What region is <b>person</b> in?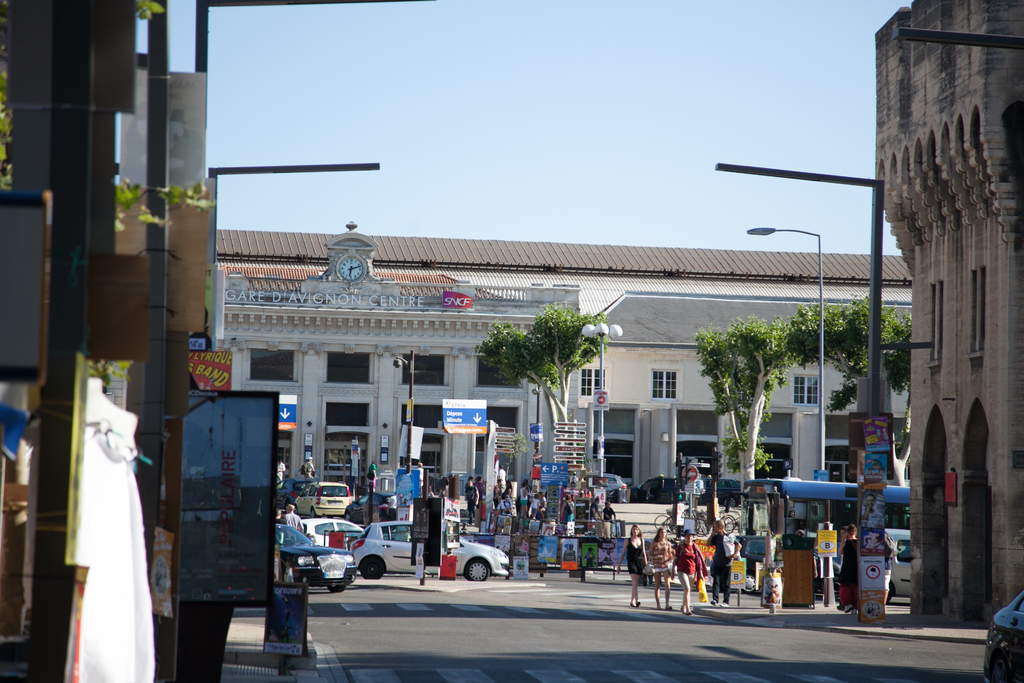
[282,502,303,531].
